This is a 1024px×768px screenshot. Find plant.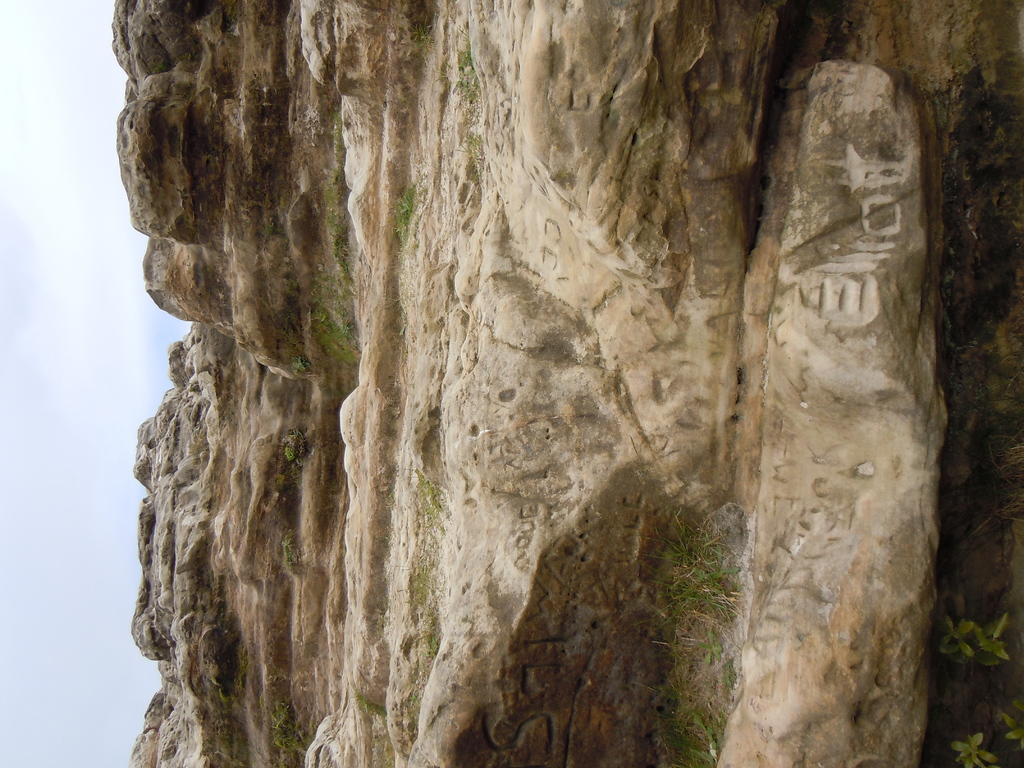
Bounding box: [944, 589, 1017, 724].
